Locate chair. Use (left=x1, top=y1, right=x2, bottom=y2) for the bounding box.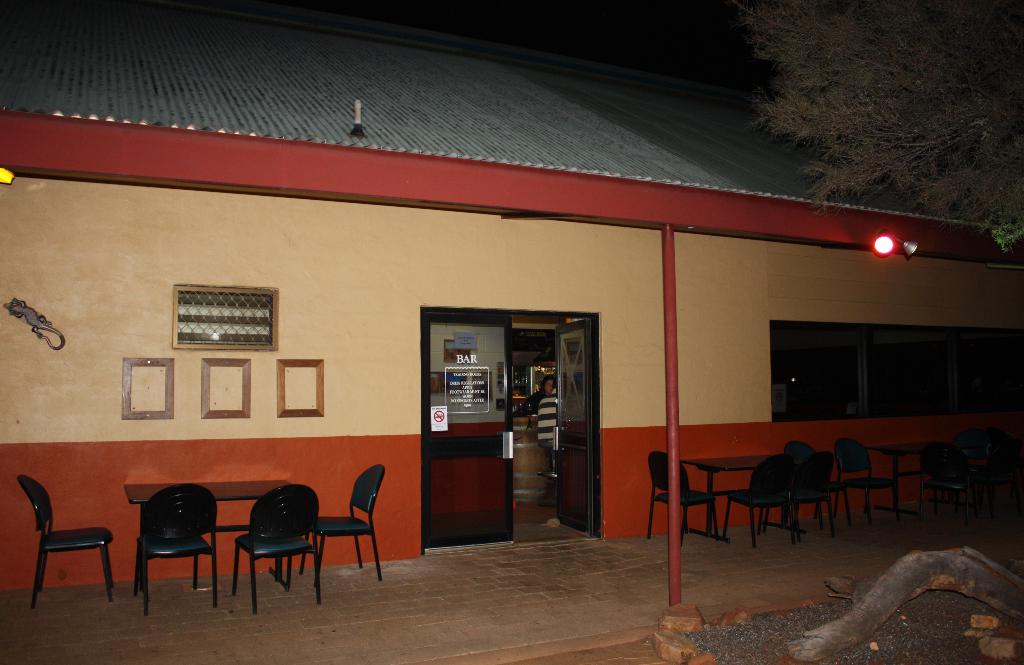
(left=646, top=450, right=715, bottom=542).
